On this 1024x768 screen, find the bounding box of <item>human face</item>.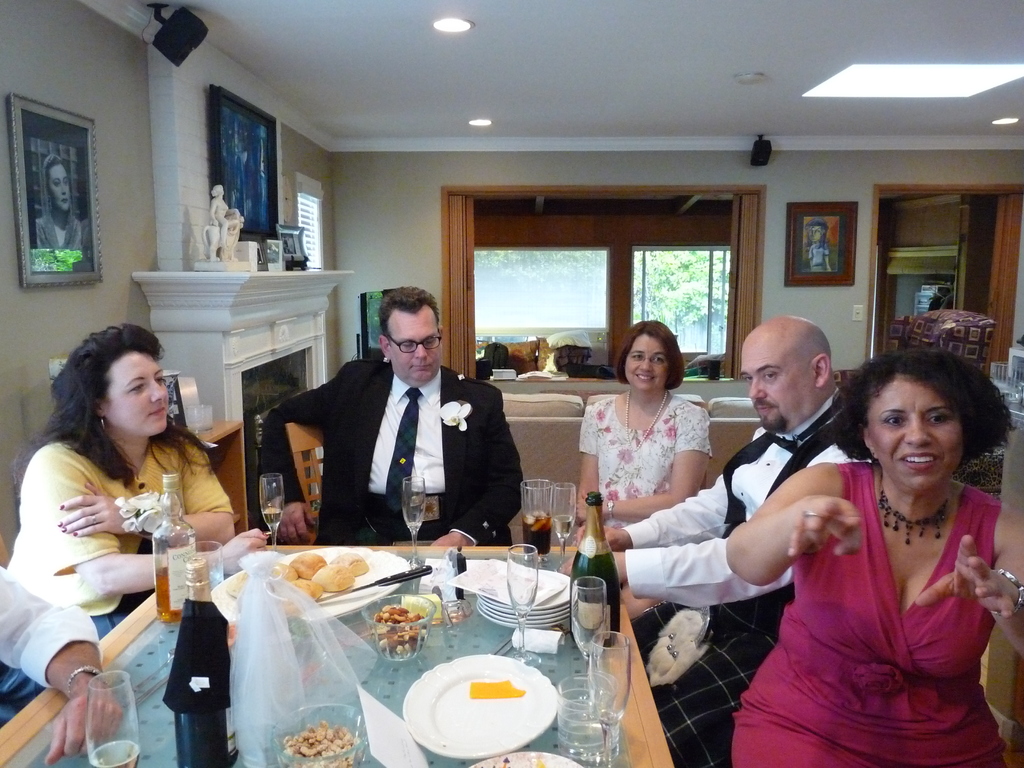
Bounding box: [44,164,72,214].
